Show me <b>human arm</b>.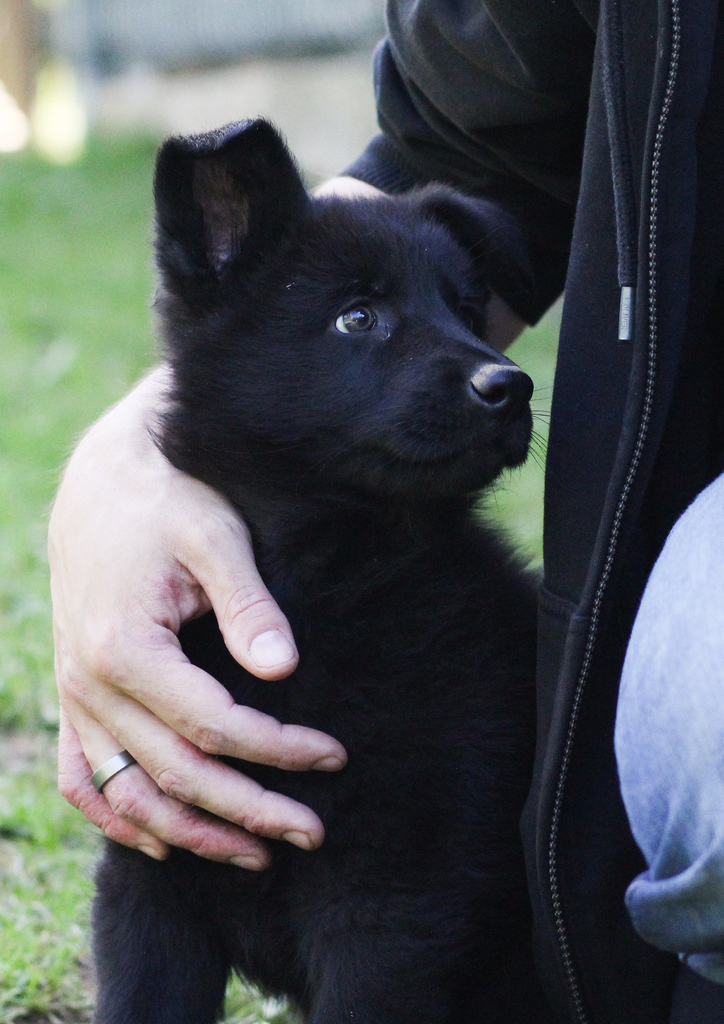
<b>human arm</b> is here: x1=38 y1=0 x2=607 y2=879.
